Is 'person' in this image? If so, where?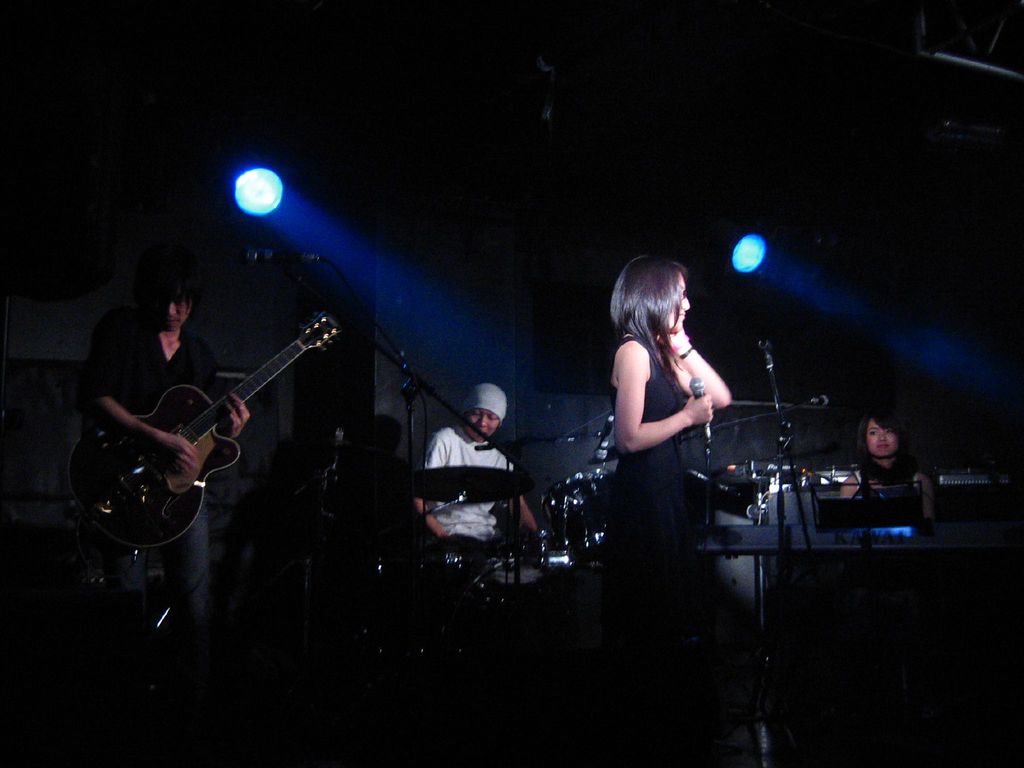
Yes, at l=87, t=273, r=255, b=729.
